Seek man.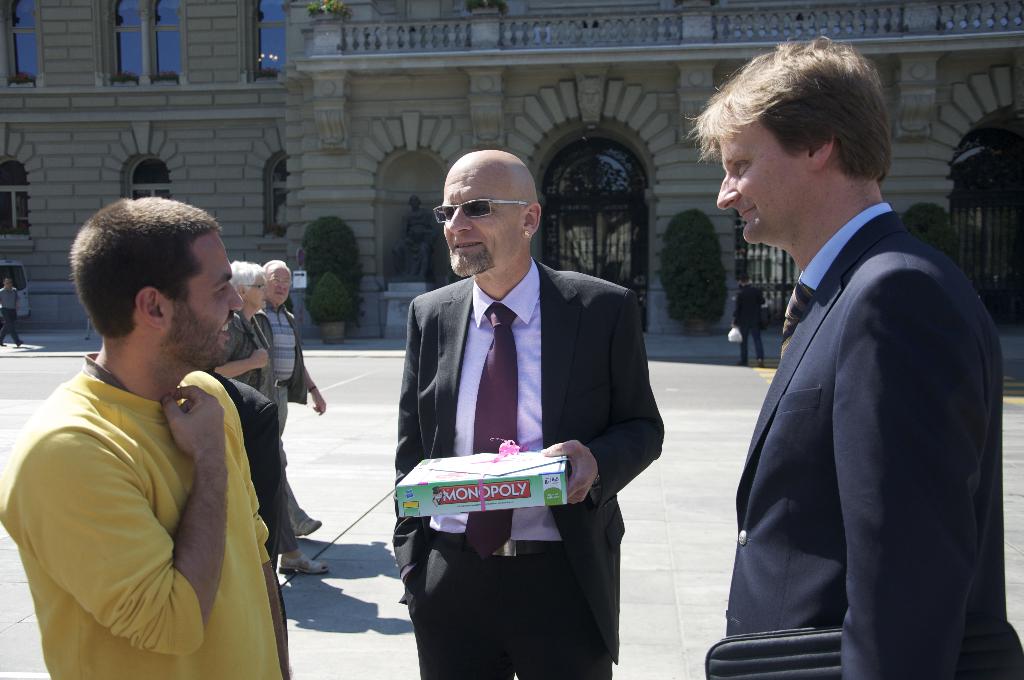
pyautogui.locateOnScreen(388, 143, 666, 671).
